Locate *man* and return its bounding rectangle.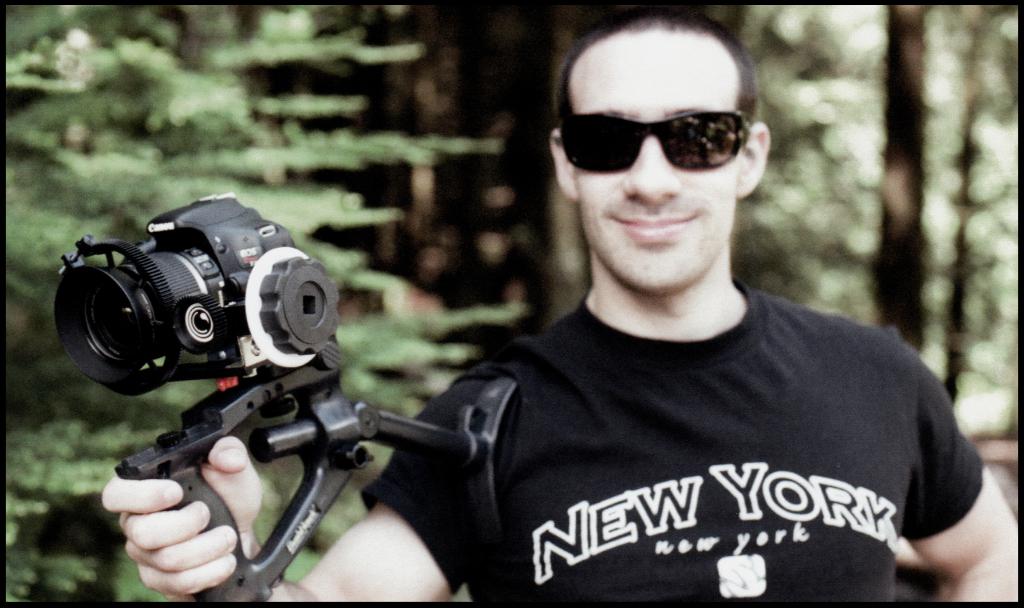
{"left": 93, "top": 0, "right": 1023, "bottom": 607}.
